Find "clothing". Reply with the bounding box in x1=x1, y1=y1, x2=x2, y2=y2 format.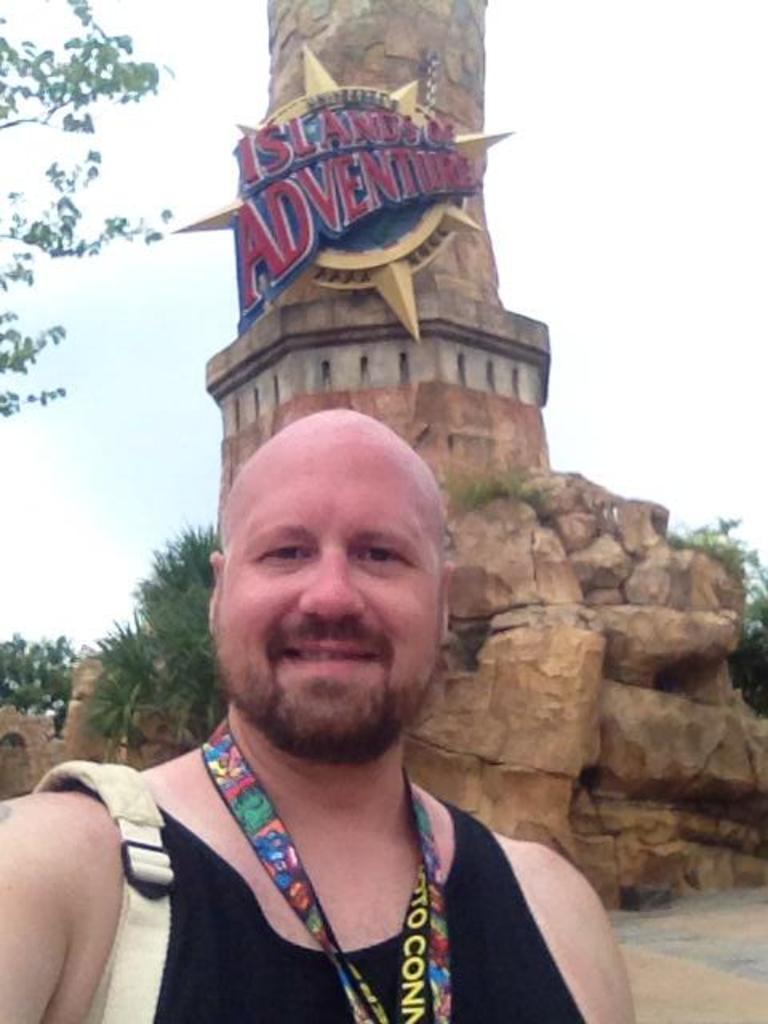
x1=67, y1=701, x2=614, y2=1011.
